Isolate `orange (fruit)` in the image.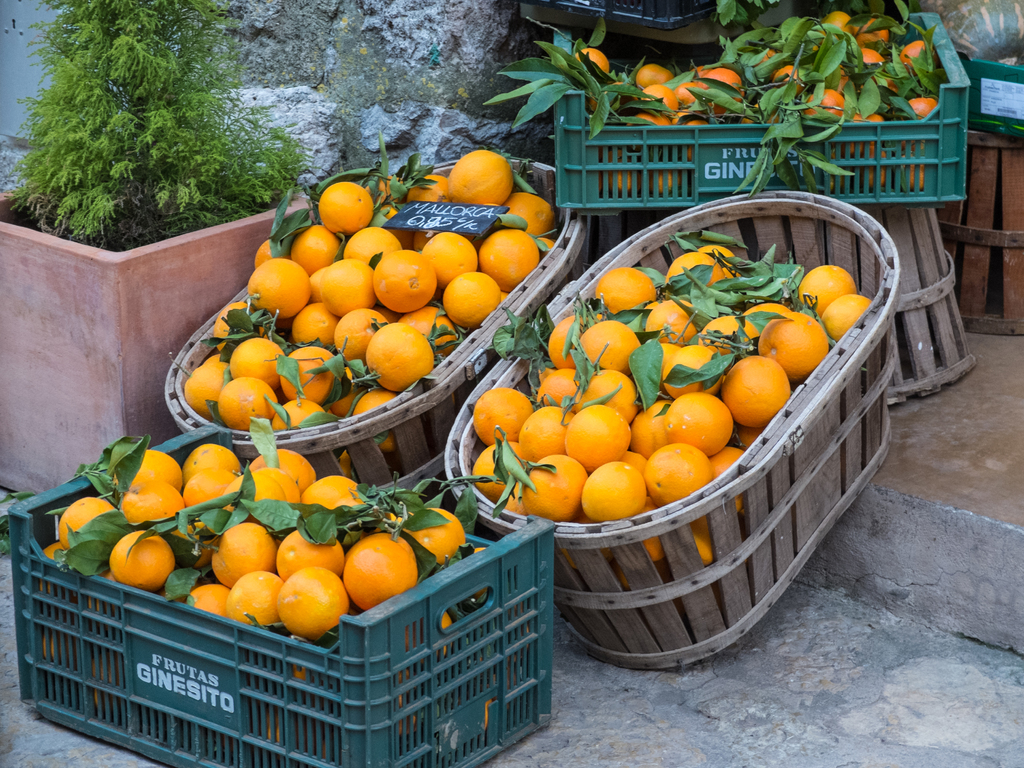
Isolated region: select_region(654, 290, 689, 347).
